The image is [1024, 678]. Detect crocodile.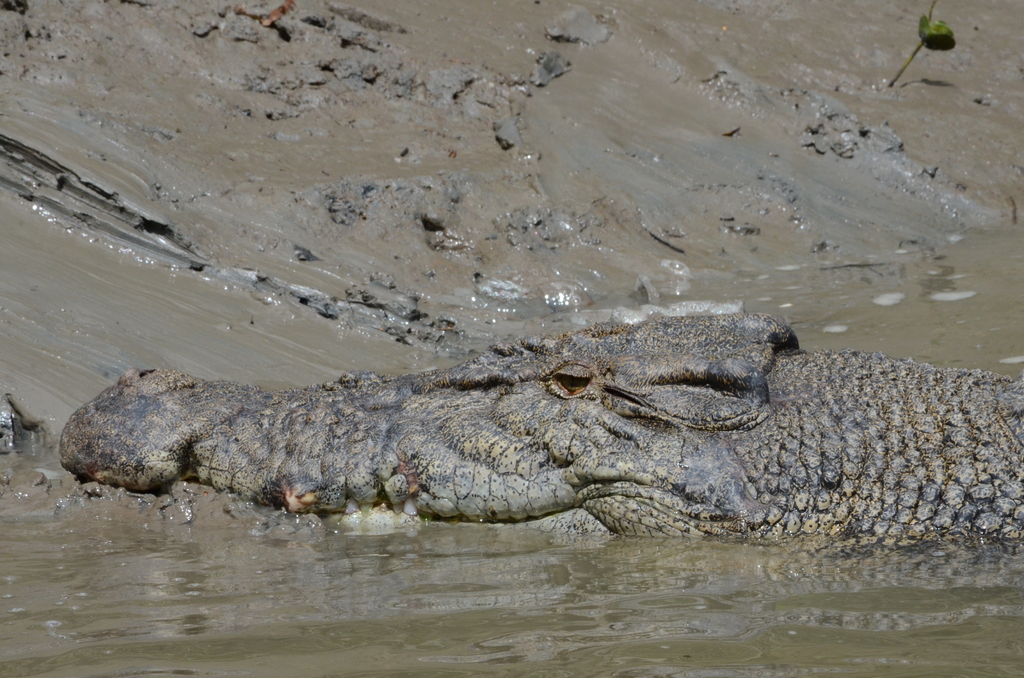
Detection: (60,309,1023,540).
